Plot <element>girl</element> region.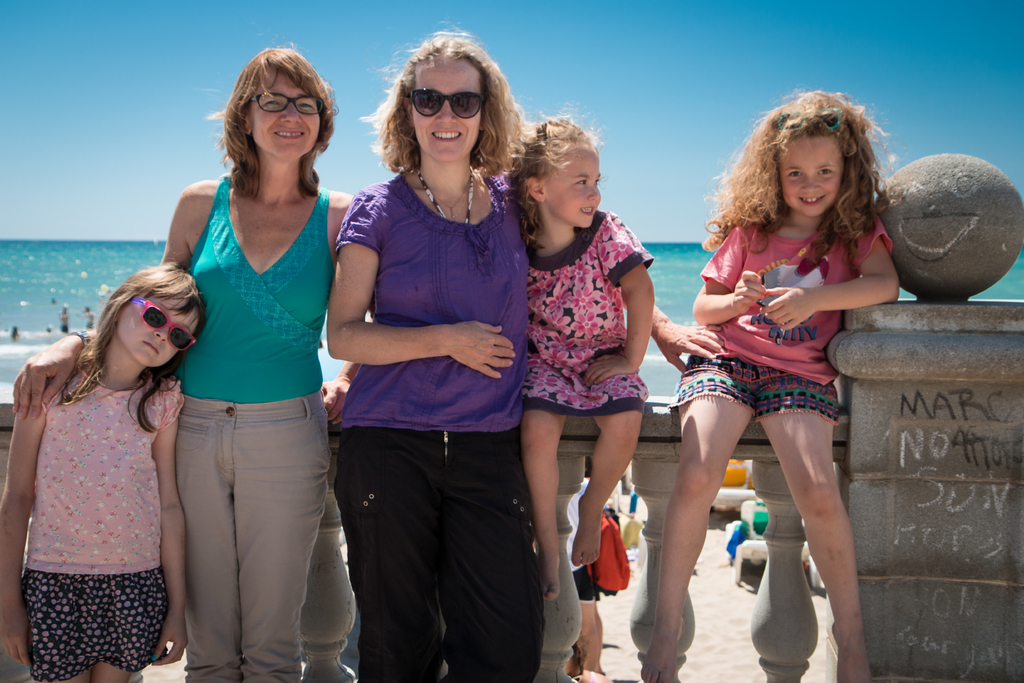
Plotted at Rect(640, 86, 900, 682).
